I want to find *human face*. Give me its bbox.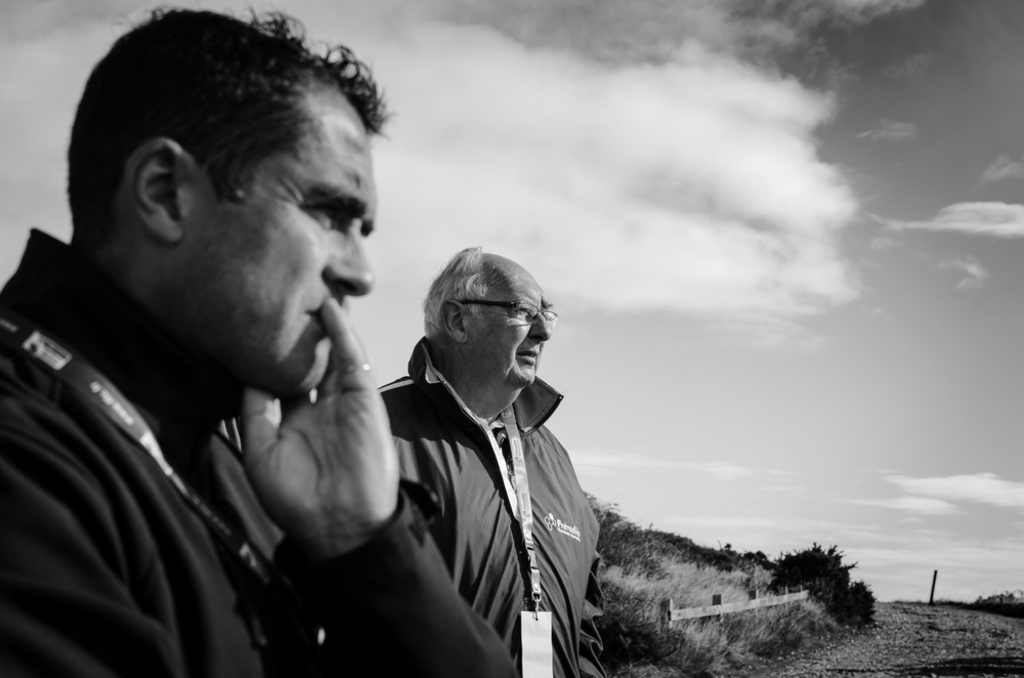
rect(186, 109, 377, 395).
